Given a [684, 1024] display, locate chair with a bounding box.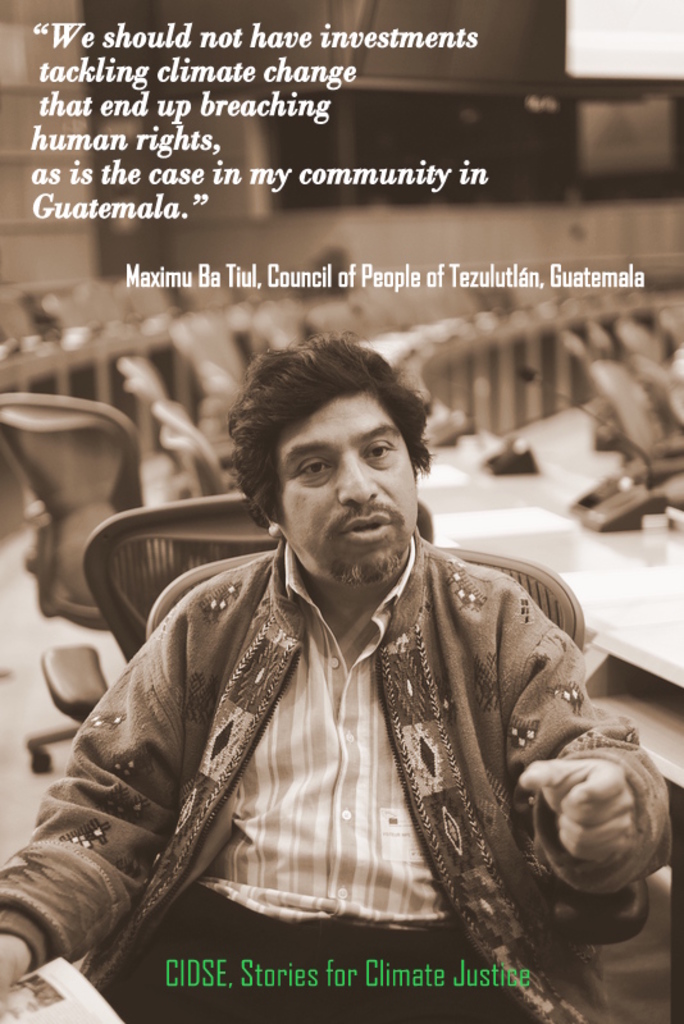
Located: l=109, t=358, r=231, b=489.
